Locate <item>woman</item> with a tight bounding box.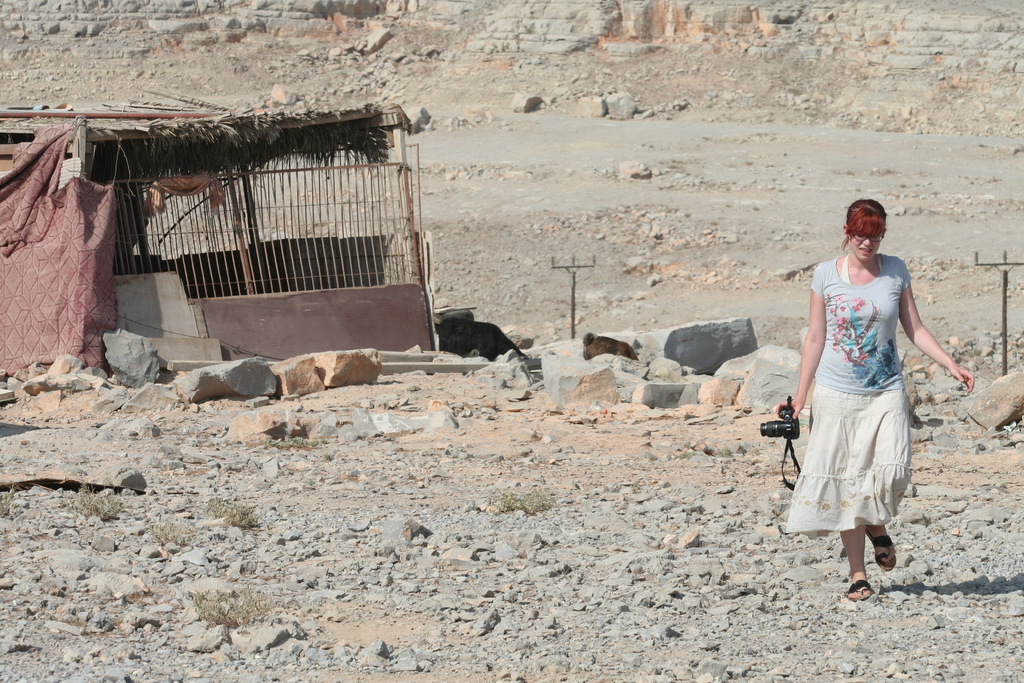
[792,182,954,591].
